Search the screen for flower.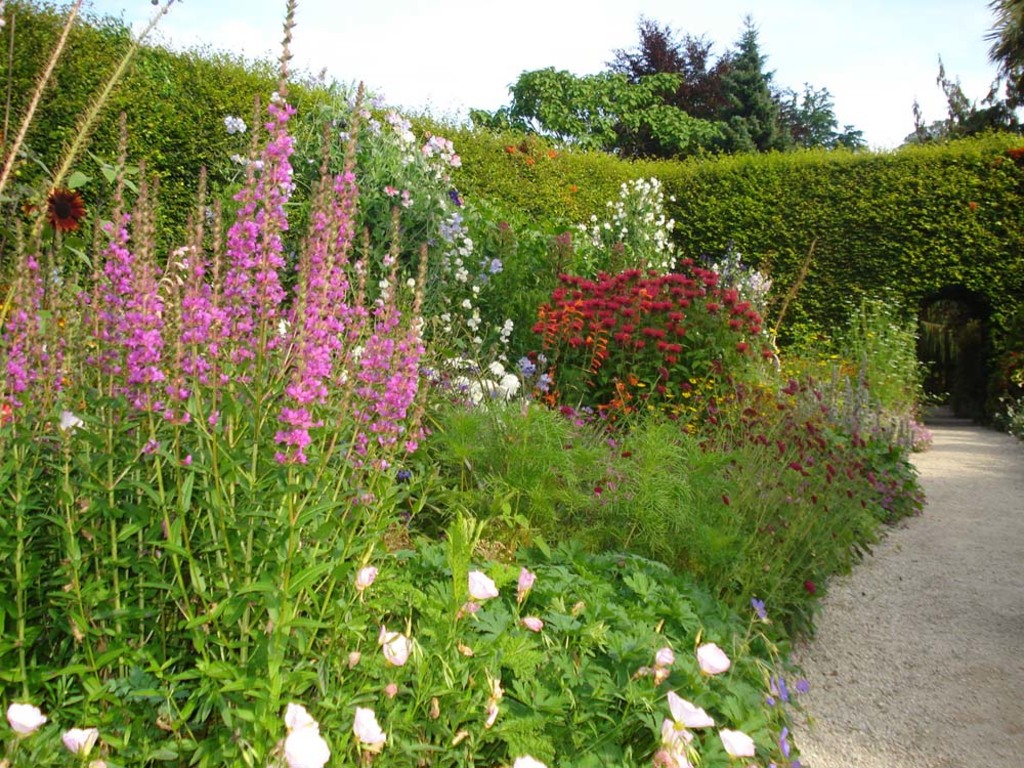
Found at [351, 699, 387, 746].
